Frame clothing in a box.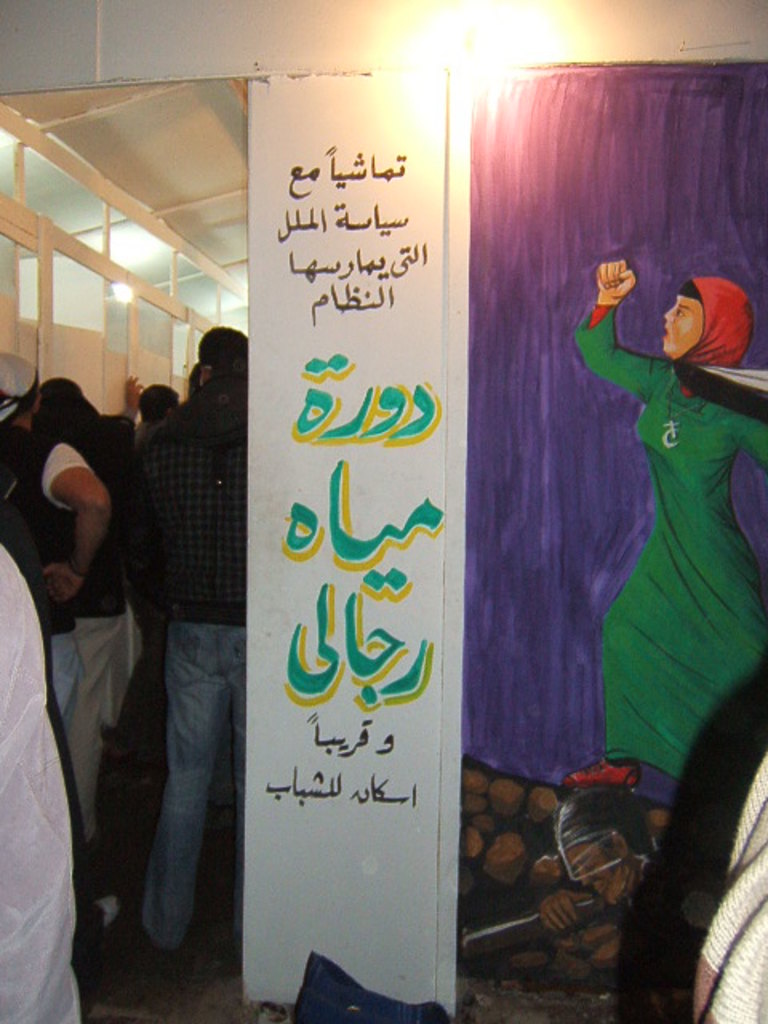
bbox=[0, 555, 85, 1022].
